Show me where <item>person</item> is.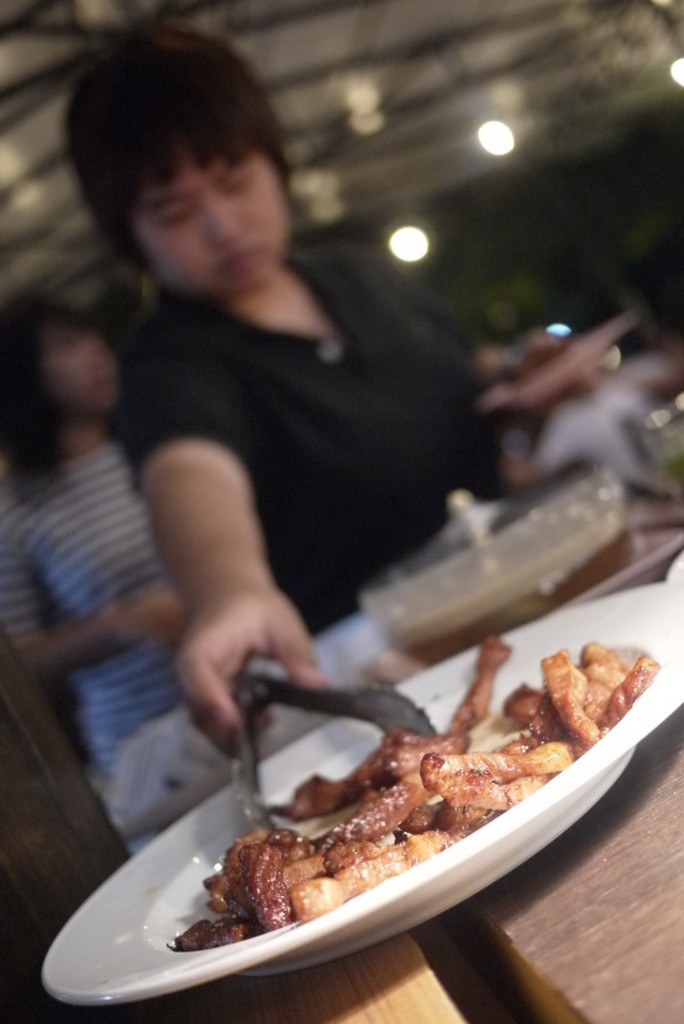
<item>person</item> is at pyautogui.locateOnScreen(0, 295, 182, 768).
